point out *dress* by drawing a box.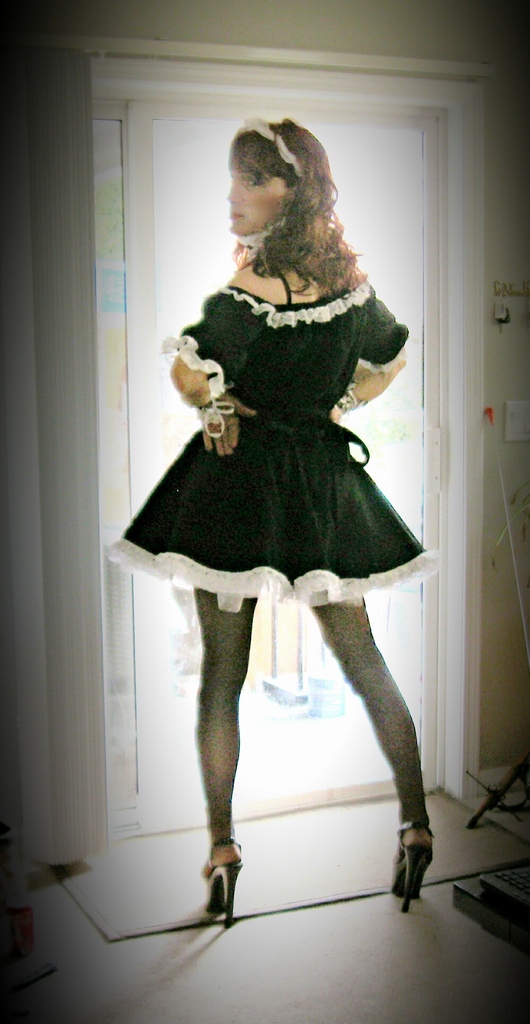
122:199:407:588.
